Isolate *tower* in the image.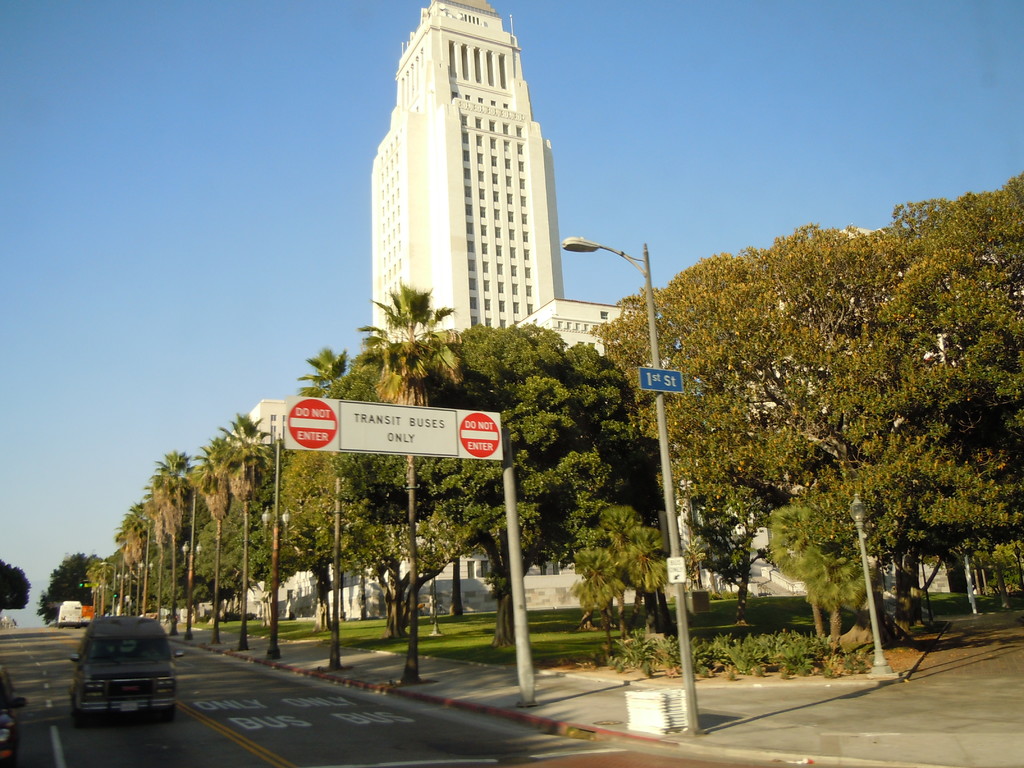
Isolated region: [351, 7, 575, 349].
